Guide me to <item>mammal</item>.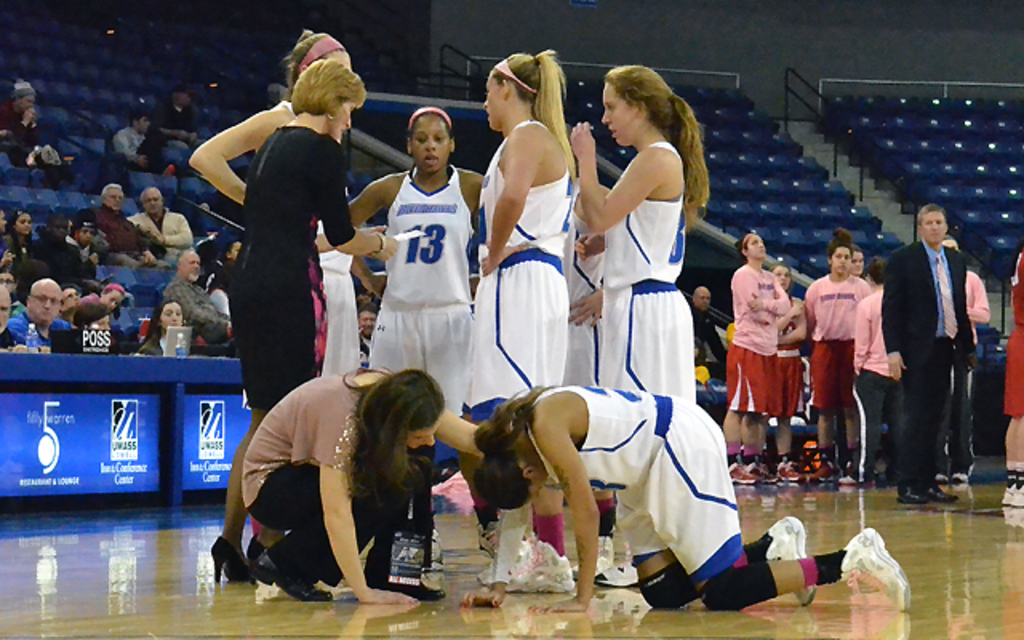
Guidance: (left=475, top=43, right=576, bottom=595).
